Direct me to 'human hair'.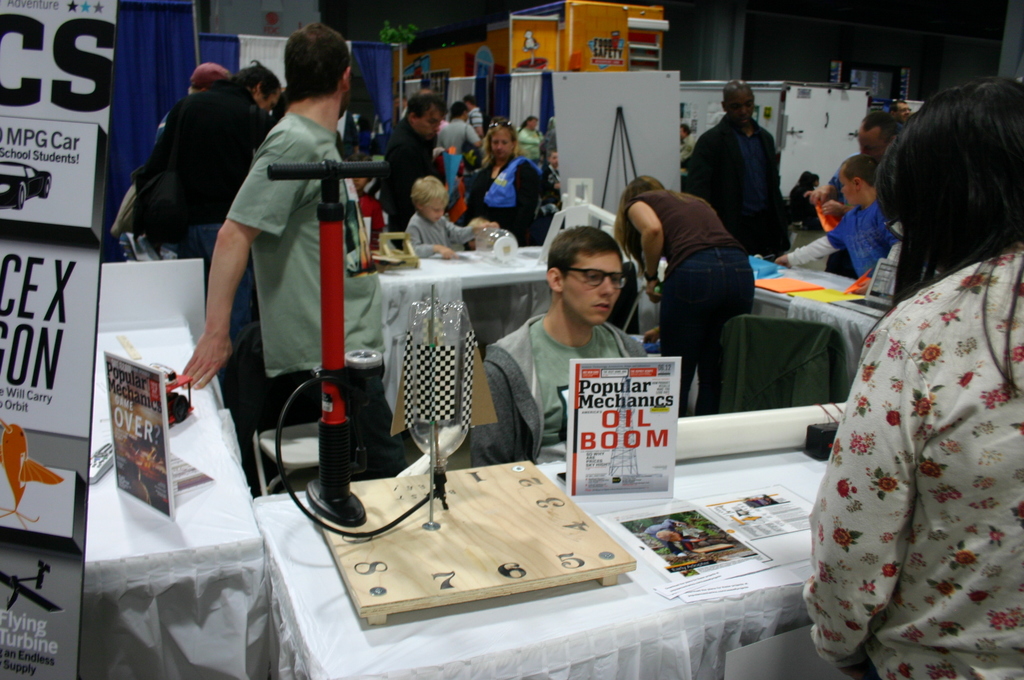
Direction: locate(282, 19, 350, 98).
